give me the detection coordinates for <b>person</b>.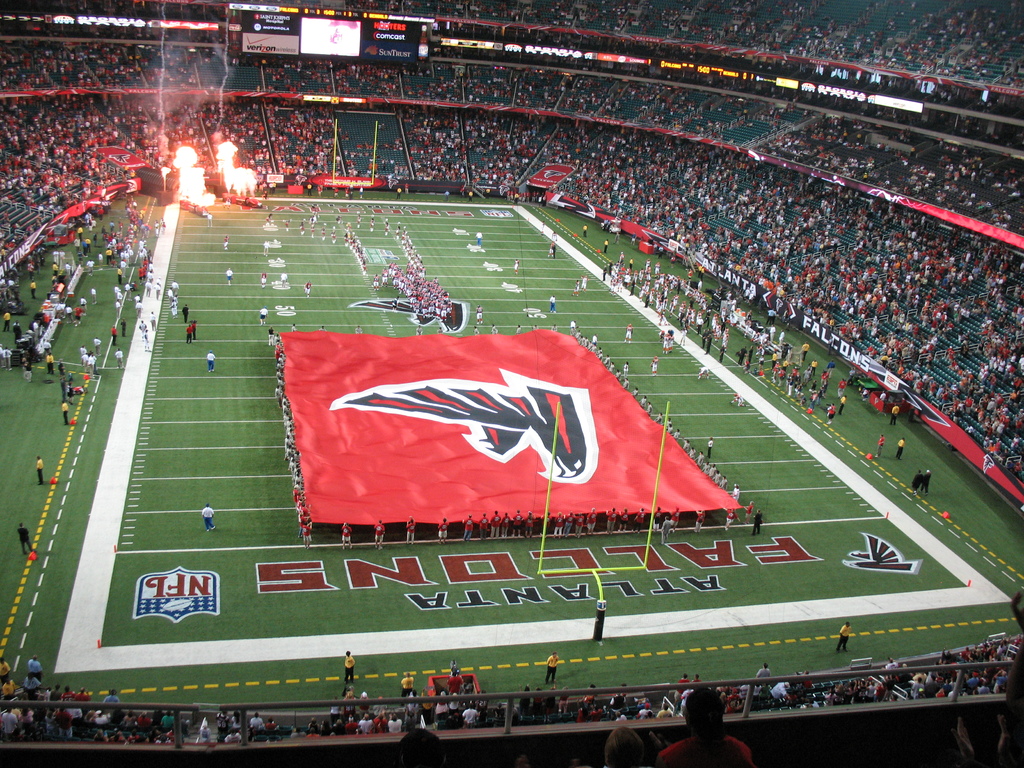
bbox=(835, 622, 855, 652).
